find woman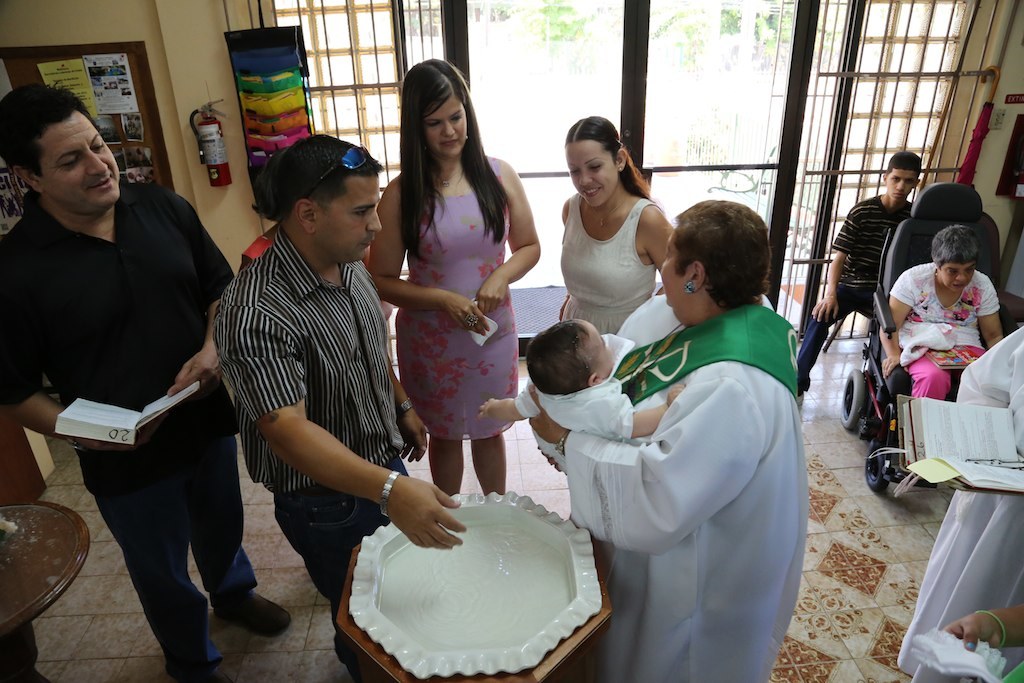
left=537, top=111, right=689, bottom=483
